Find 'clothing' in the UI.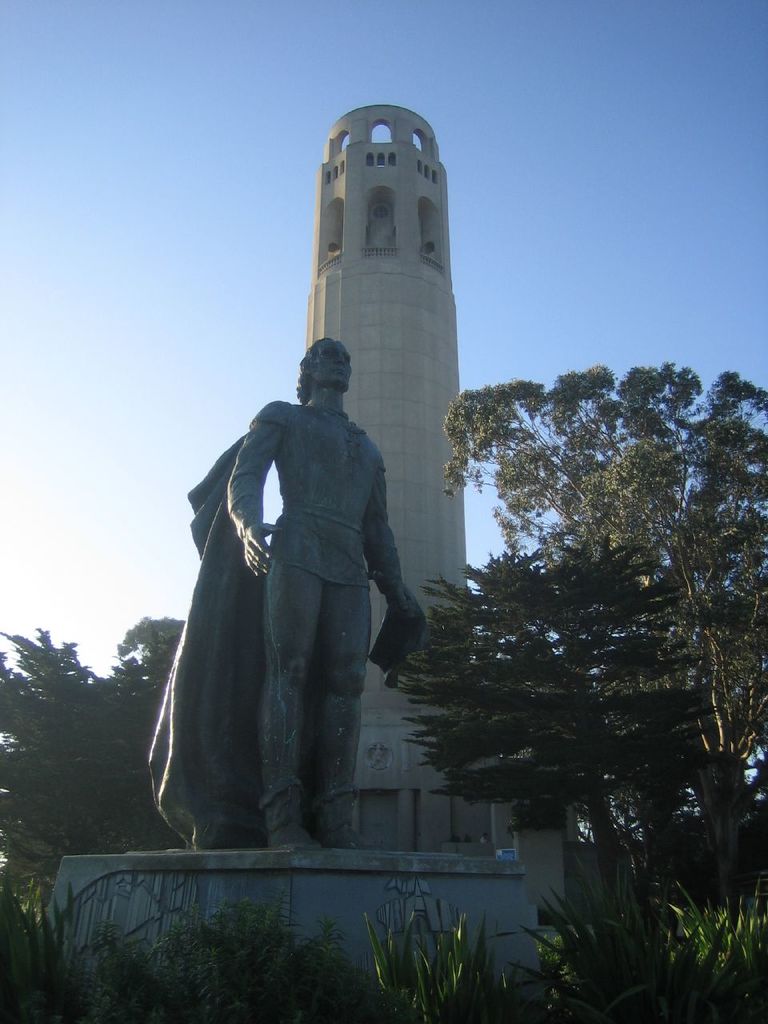
UI element at region(151, 355, 433, 846).
